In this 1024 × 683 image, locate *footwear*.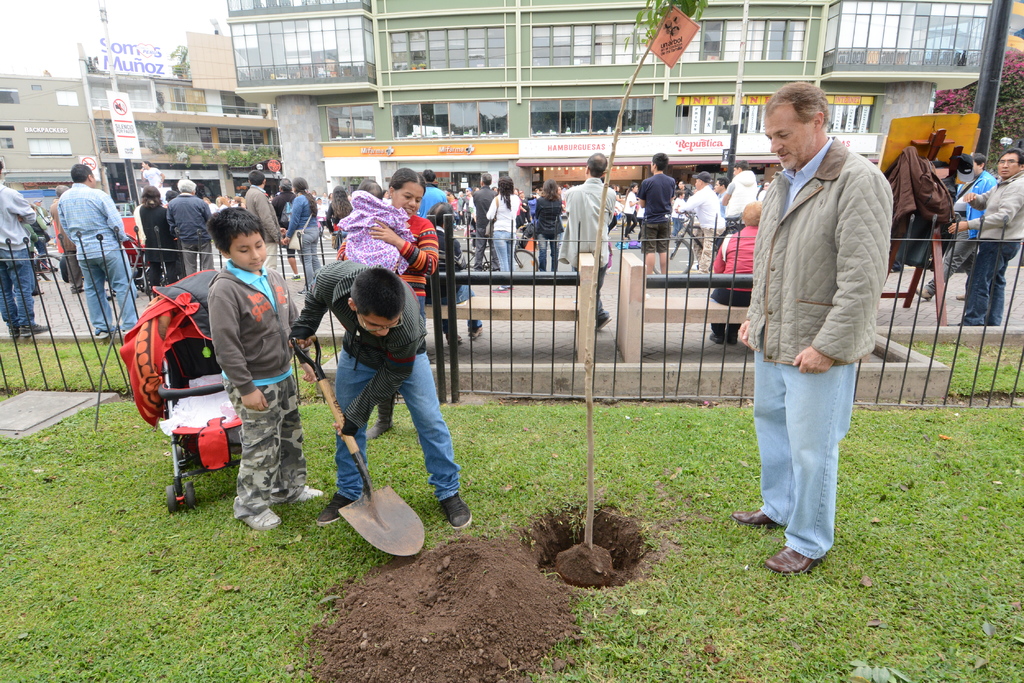
Bounding box: <region>913, 283, 931, 304</region>.
